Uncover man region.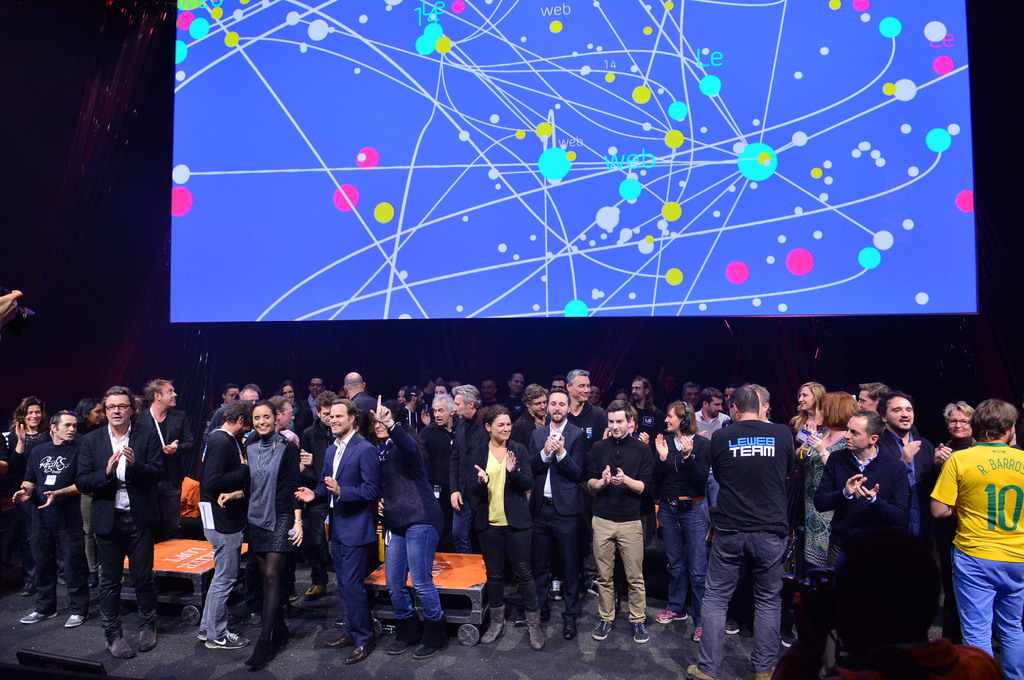
Uncovered: 934 401 1023 660.
